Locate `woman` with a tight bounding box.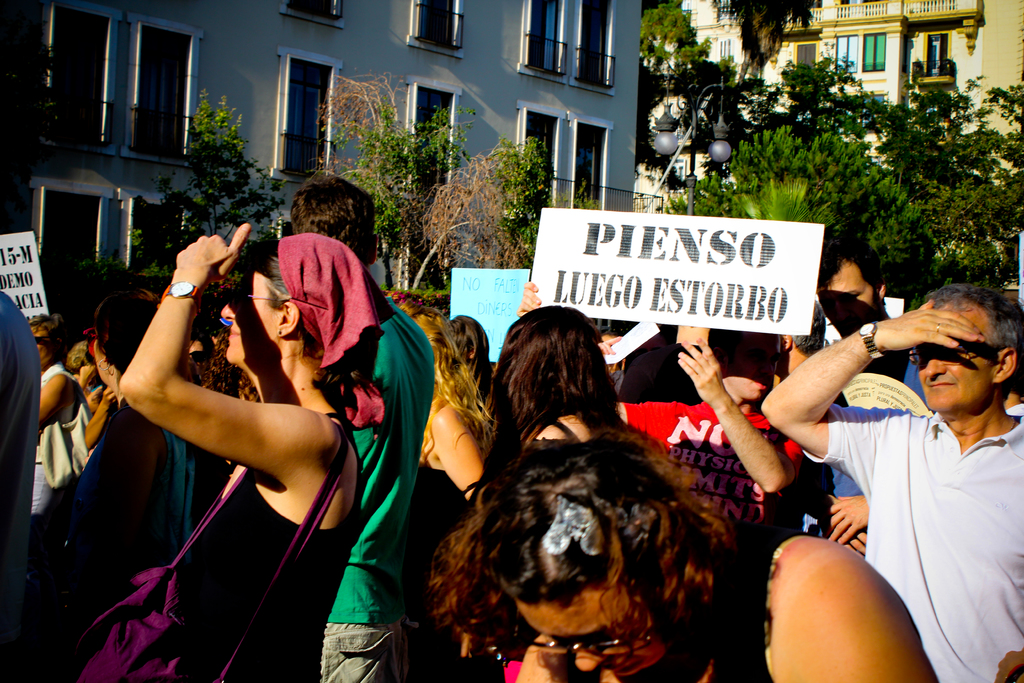
x1=79, y1=182, x2=429, y2=670.
